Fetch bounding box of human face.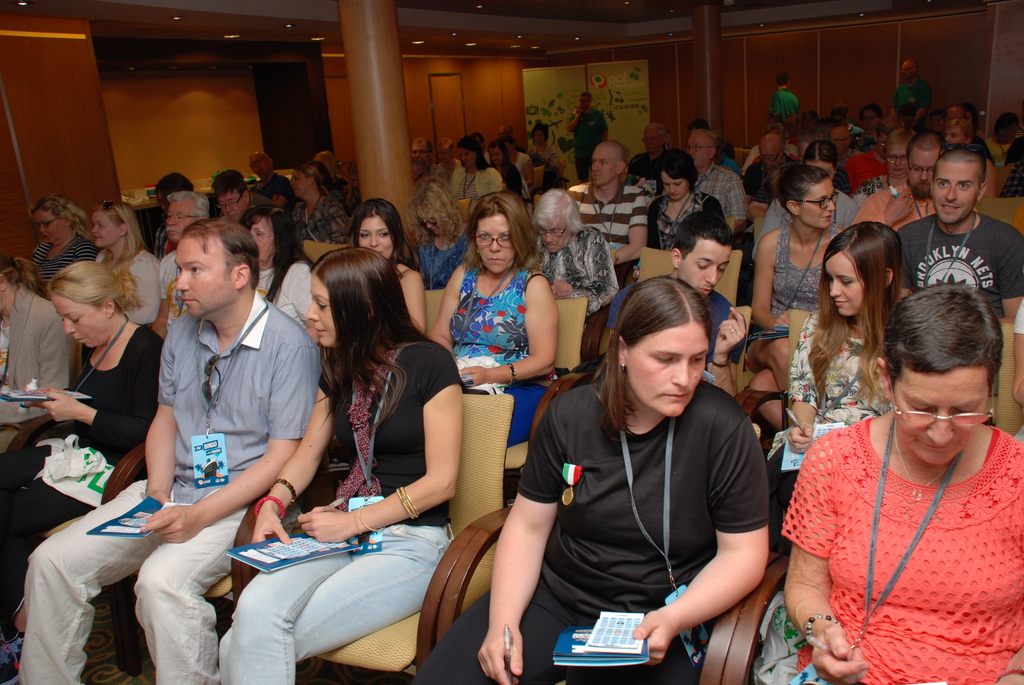
Bbox: pyautogui.locateOnScreen(933, 115, 942, 129).
